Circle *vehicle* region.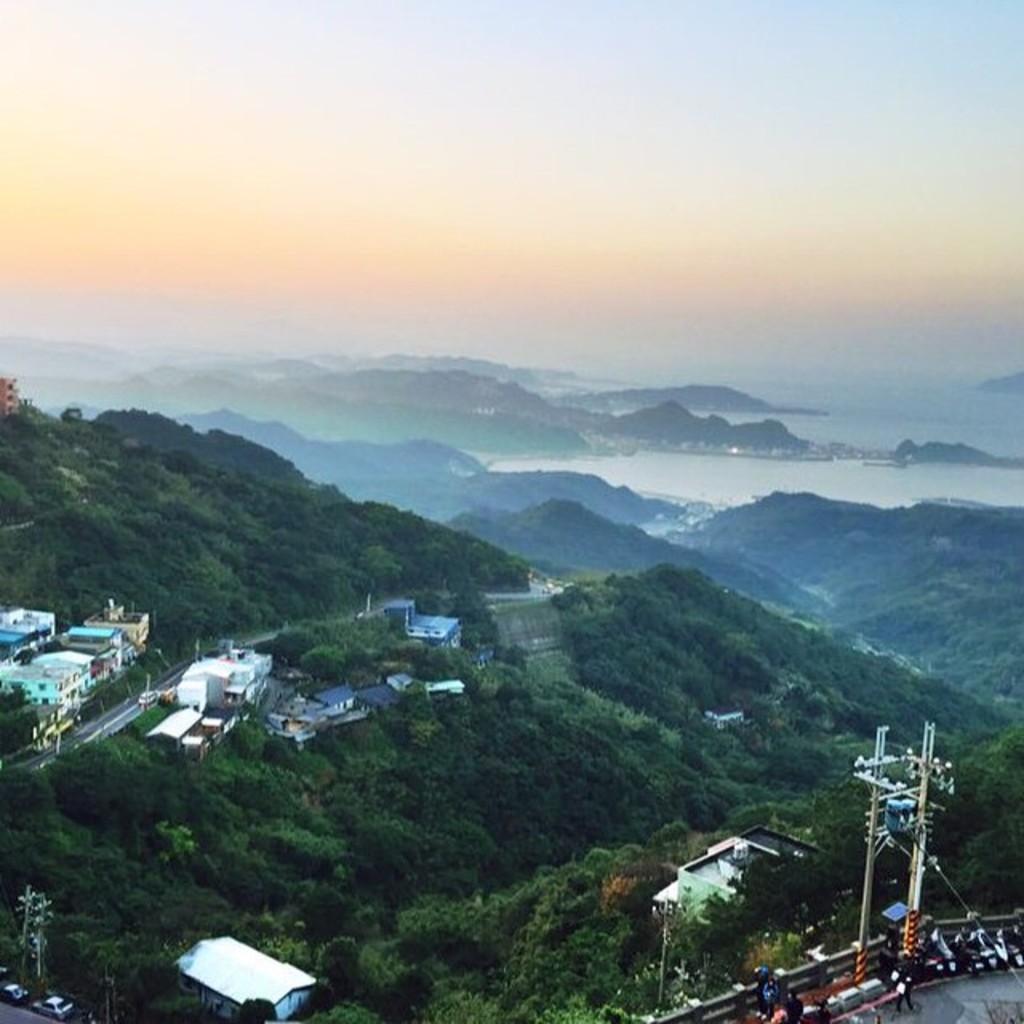
Region: bbox=[139, 690, 160, 702].
